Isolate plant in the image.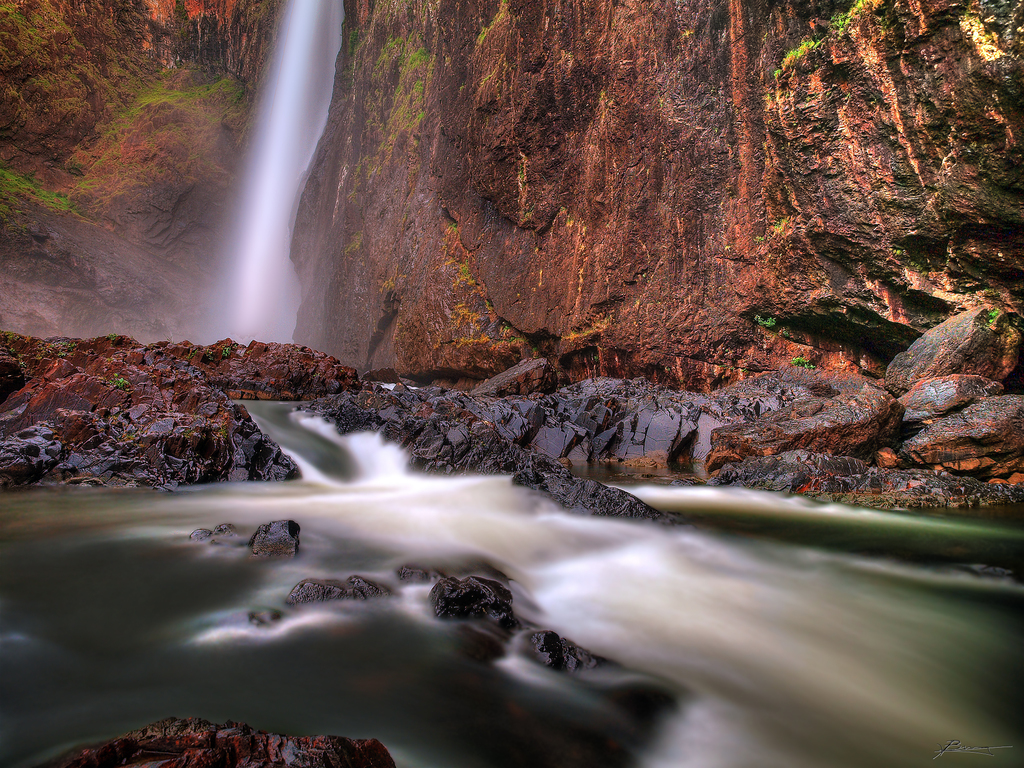
Isolated region: 680:29:696:38.
